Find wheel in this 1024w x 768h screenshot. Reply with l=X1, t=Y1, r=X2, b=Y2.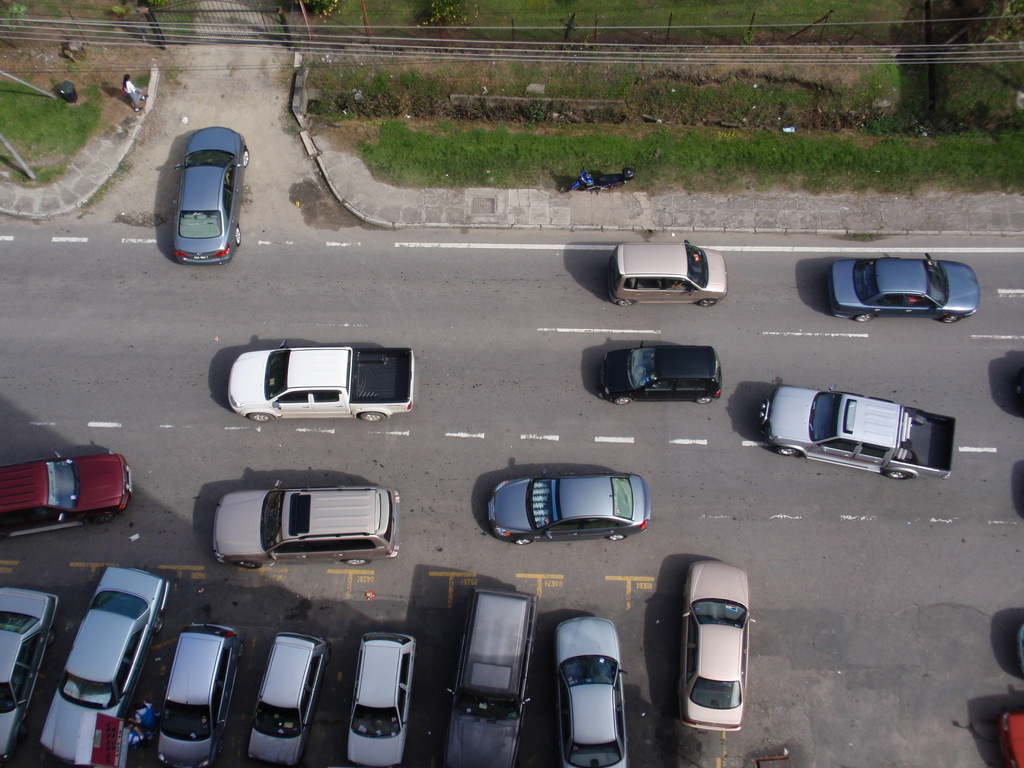
l=619, t=297, r=634, b=307.
